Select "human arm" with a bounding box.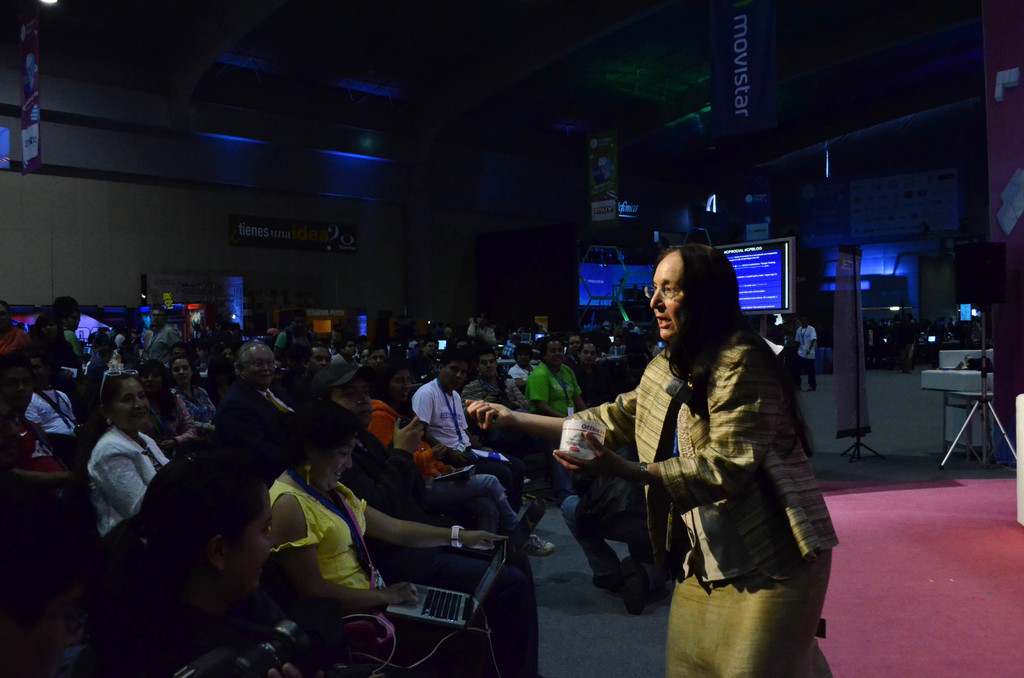
l=462, t=397, r=635, b=449.
